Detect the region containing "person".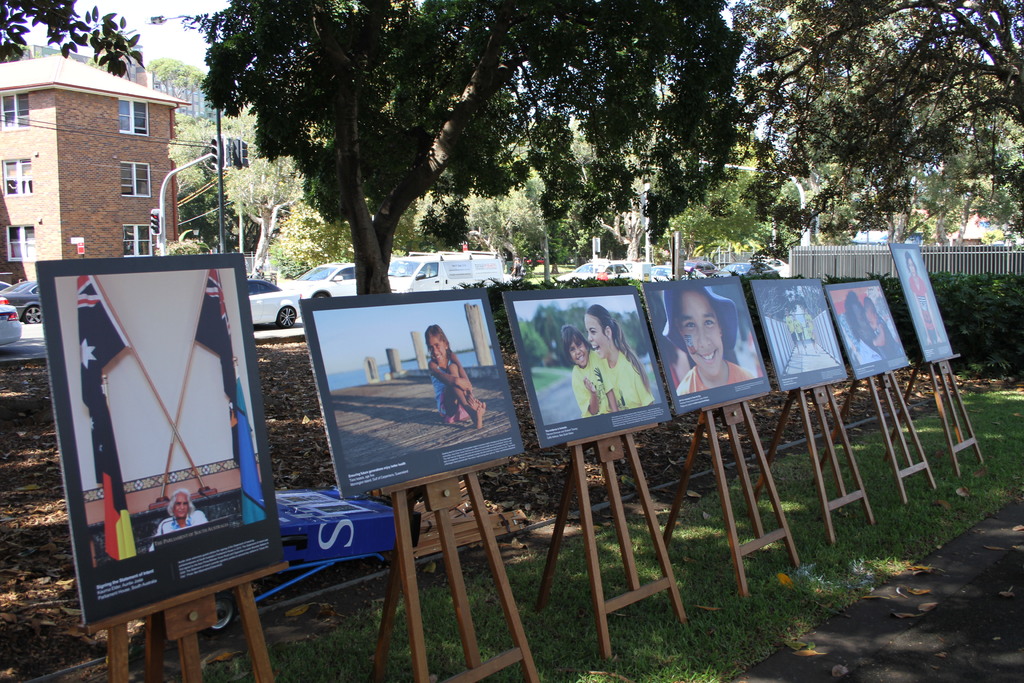
{"x1": 584, "y1": 304, "x2": 650, "y2": 403}.
